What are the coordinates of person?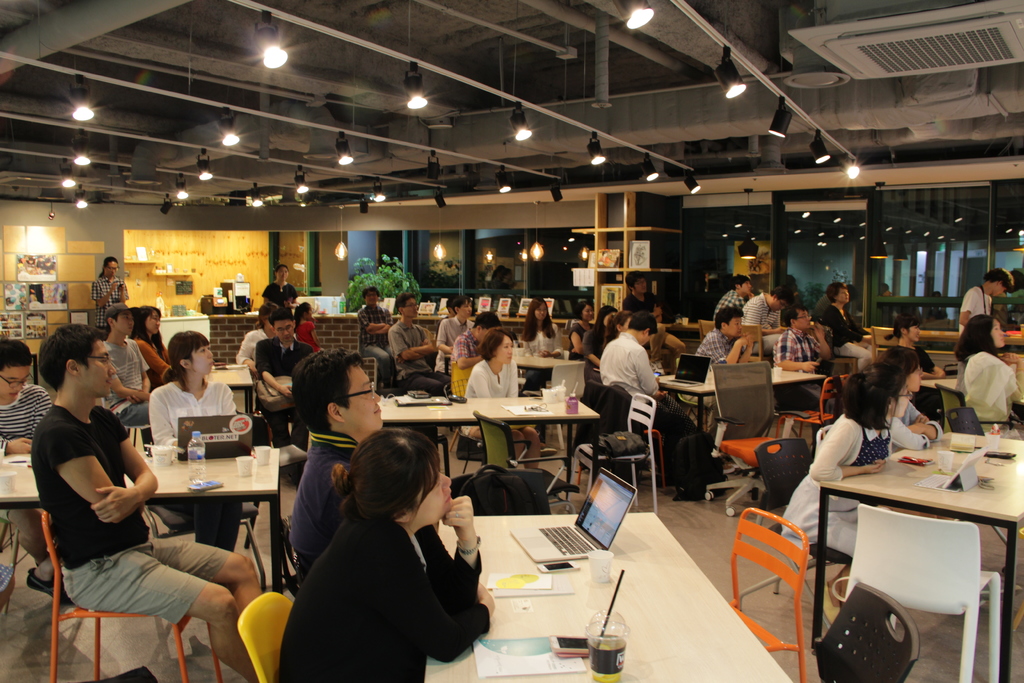
BBox(518, 294, 571, 359).
